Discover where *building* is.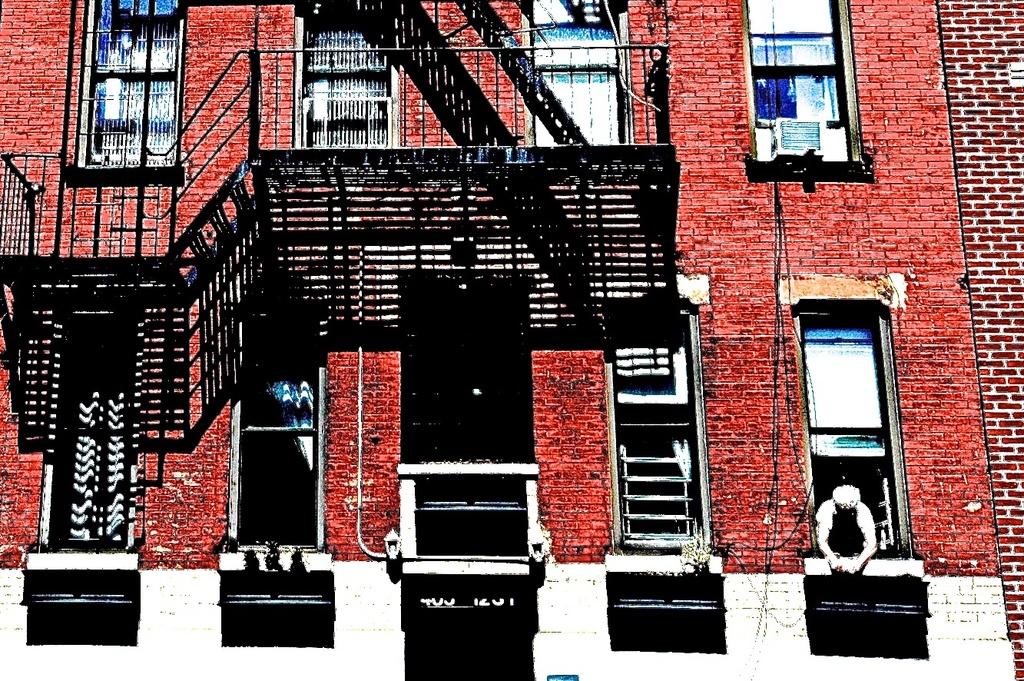
Discovered at (x1=0, y1=0, x2=1018, y2=680).
